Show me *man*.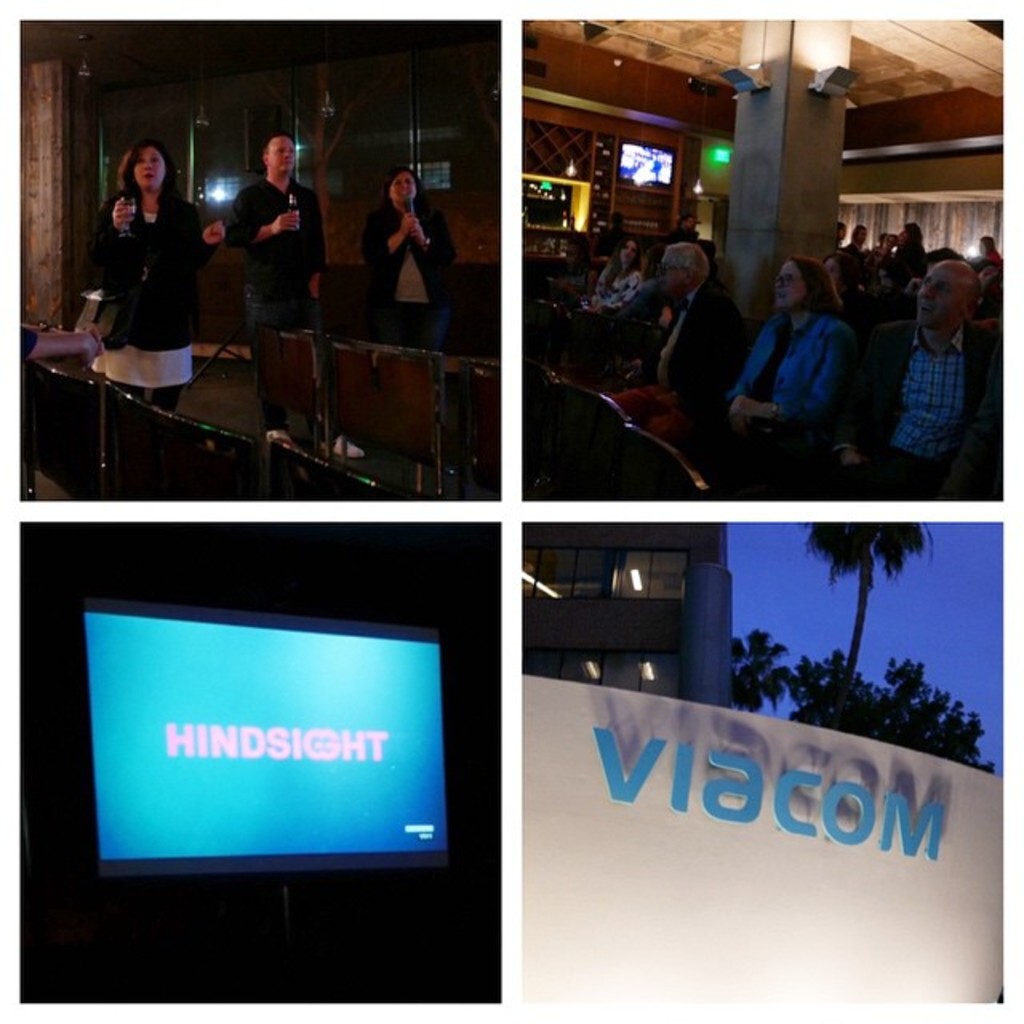
*man* is here: region(629, 242, 746, 443).
